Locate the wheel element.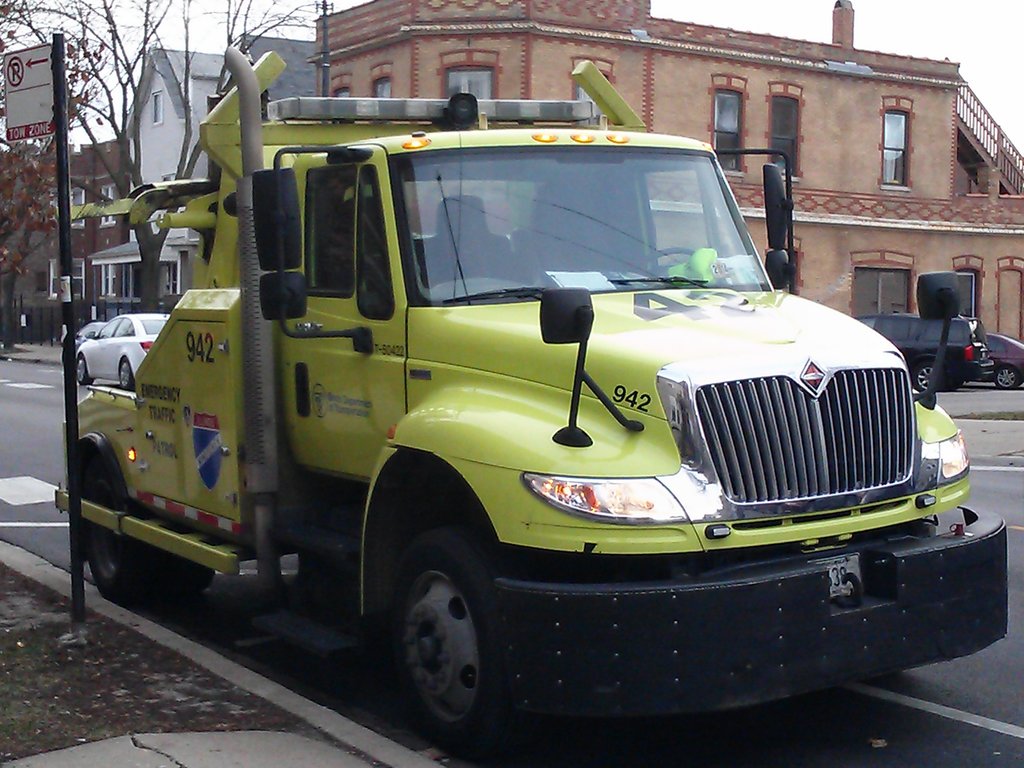
Element bbox: [x1=907, y1=349, x2=954, y2=393].
